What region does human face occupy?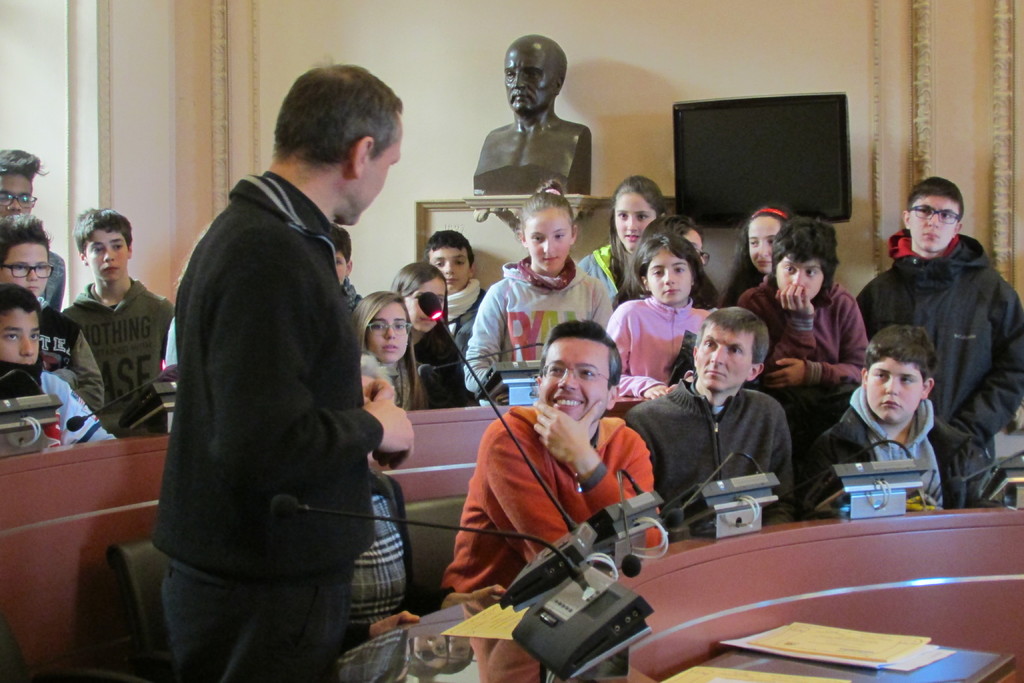
{"left": 509, "top": 44, "right": 558, "bottom": 114}.
